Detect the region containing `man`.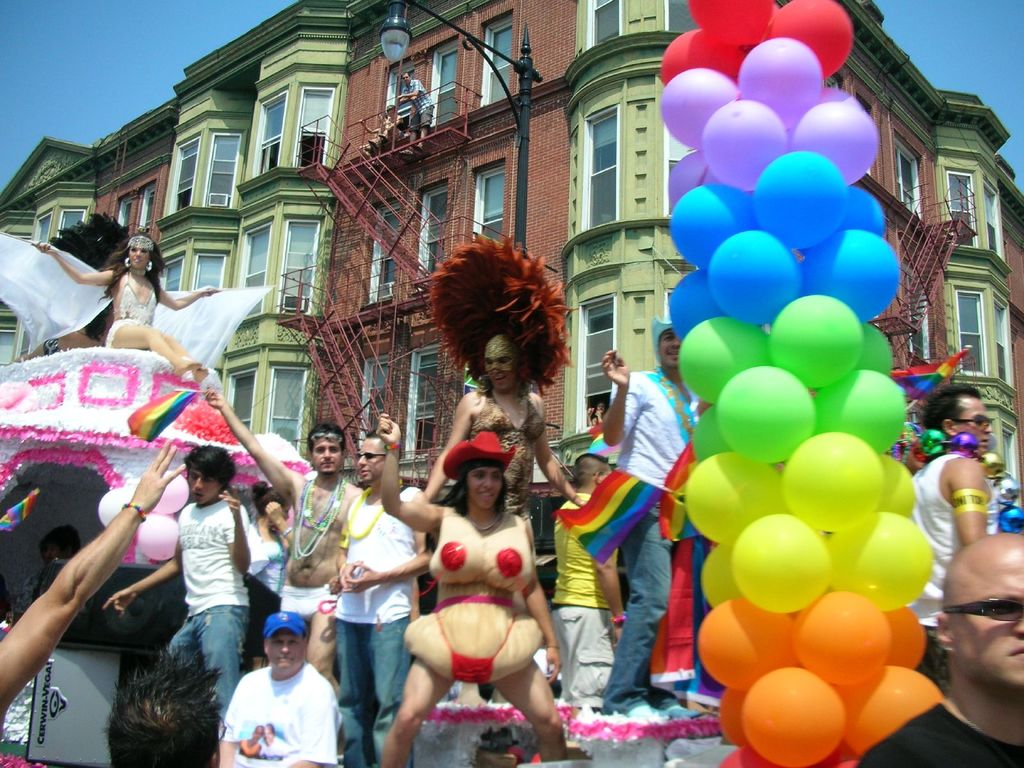
l=211, t=623, r=345, b=767.
